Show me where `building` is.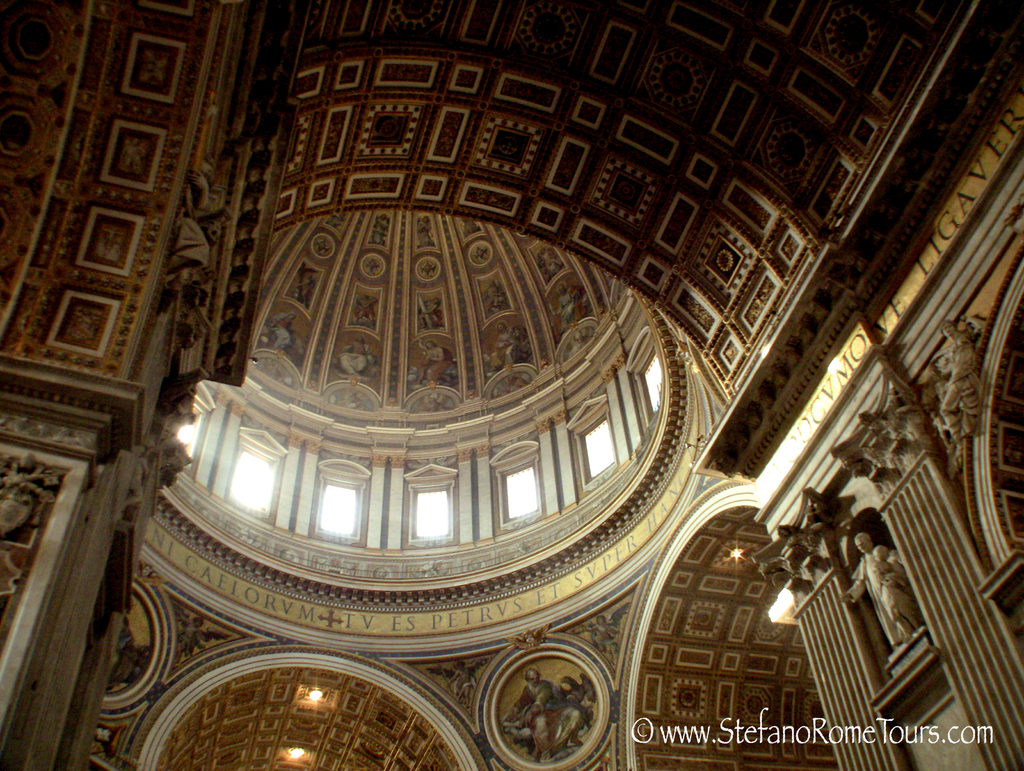
`building` is at <box>0,0,1023,770</box>.
